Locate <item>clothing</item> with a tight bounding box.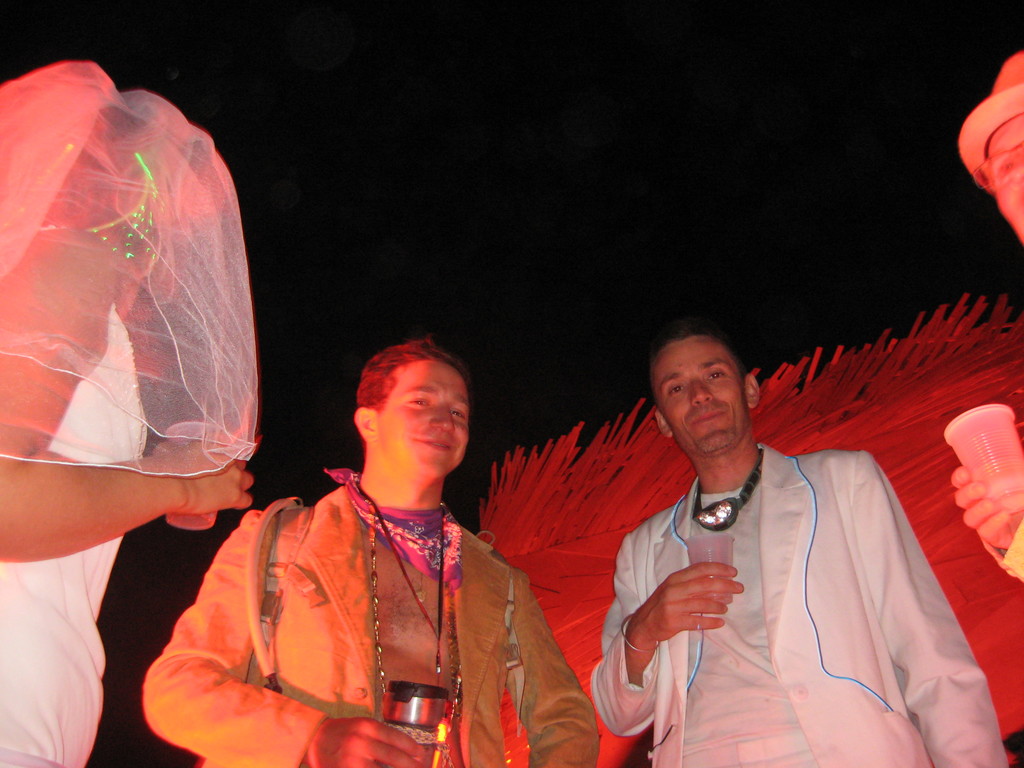
[left=612, top=338, right=1002, bottom=755].
